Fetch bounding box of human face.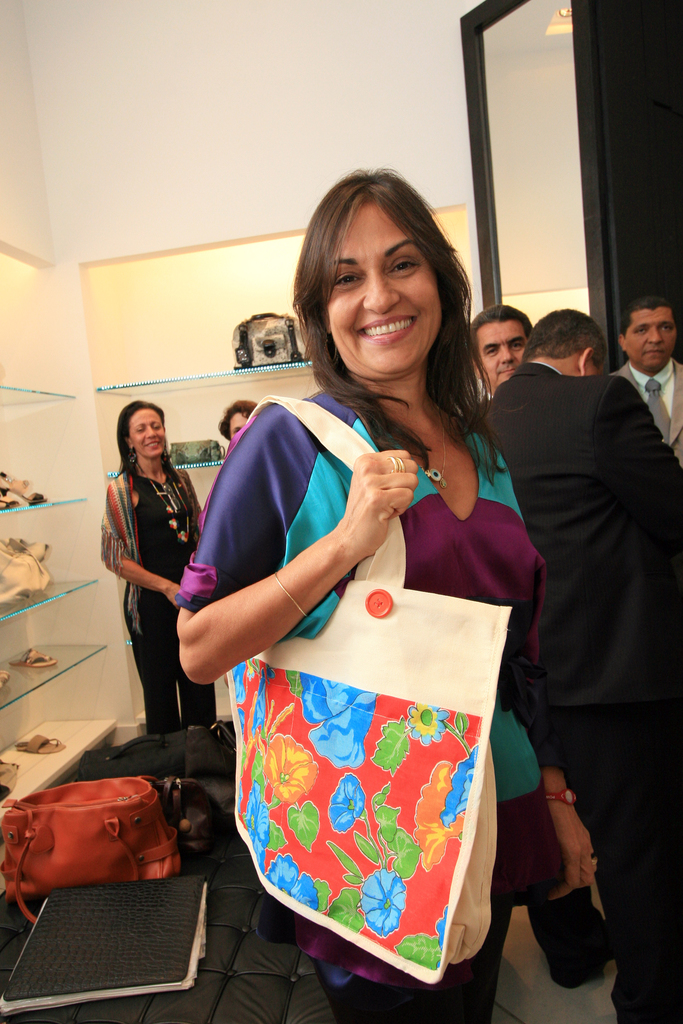
Bbox: locate(481, 324, 527, 385).
